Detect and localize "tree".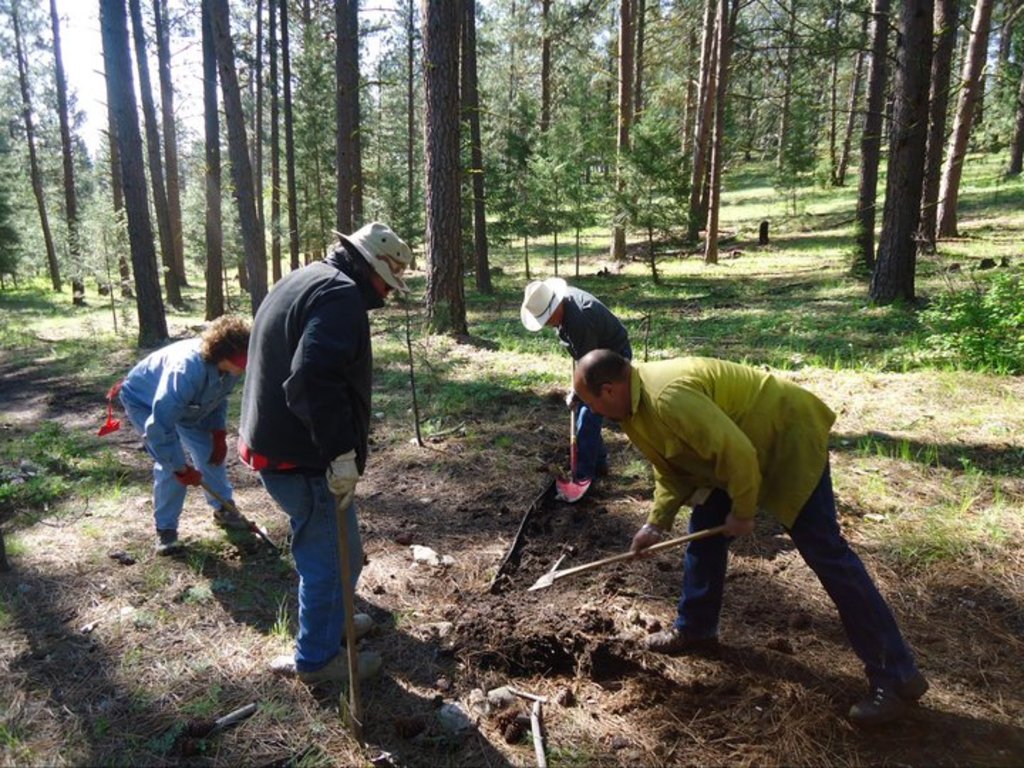
Localized at <box>198,0,225,314</box>.
